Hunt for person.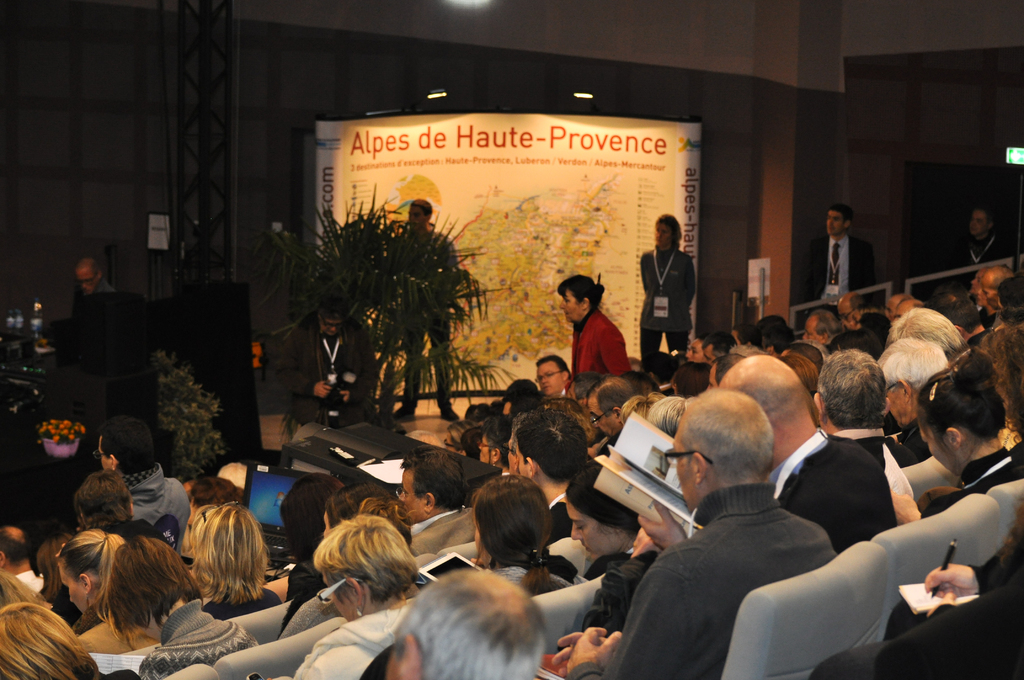
Hunted down at 279, 293, 388, 426.
